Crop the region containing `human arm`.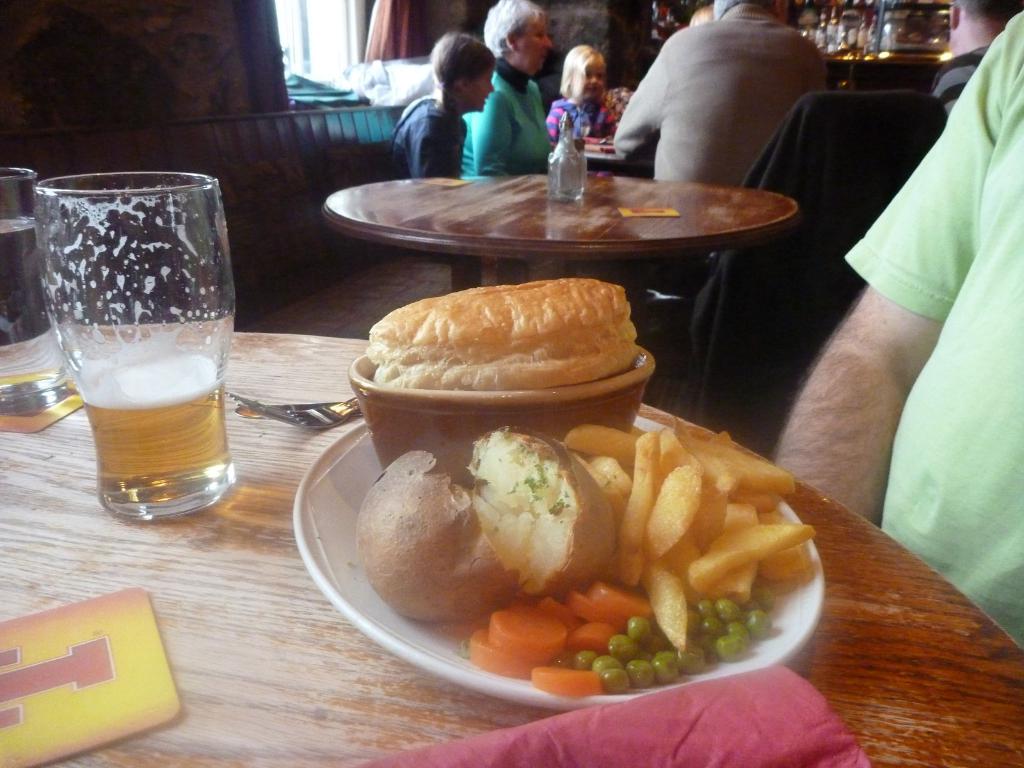
Crop region: x1=401 y1=110 x2=456 y2=183.
